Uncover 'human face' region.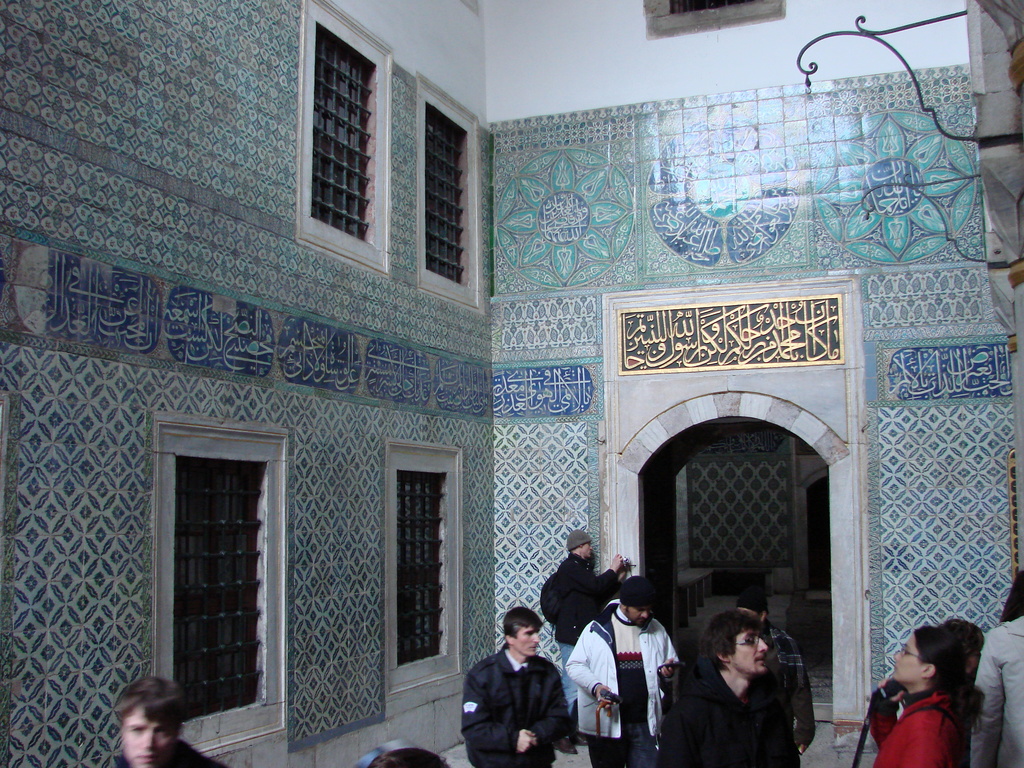
Uncovered: 580/543/591/554.
